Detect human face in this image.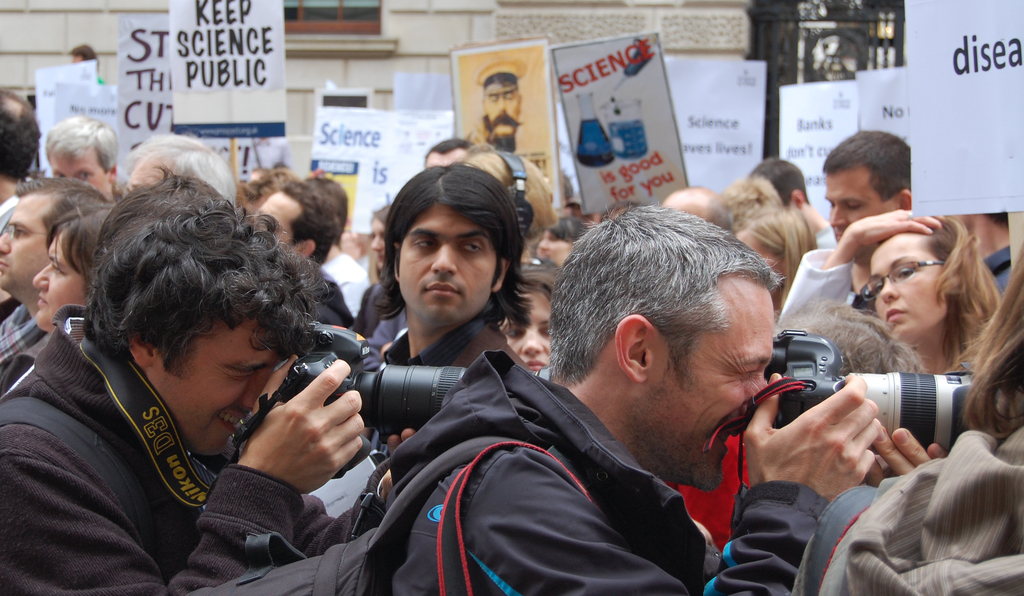
Detection: 55, 147, 106, 197.
